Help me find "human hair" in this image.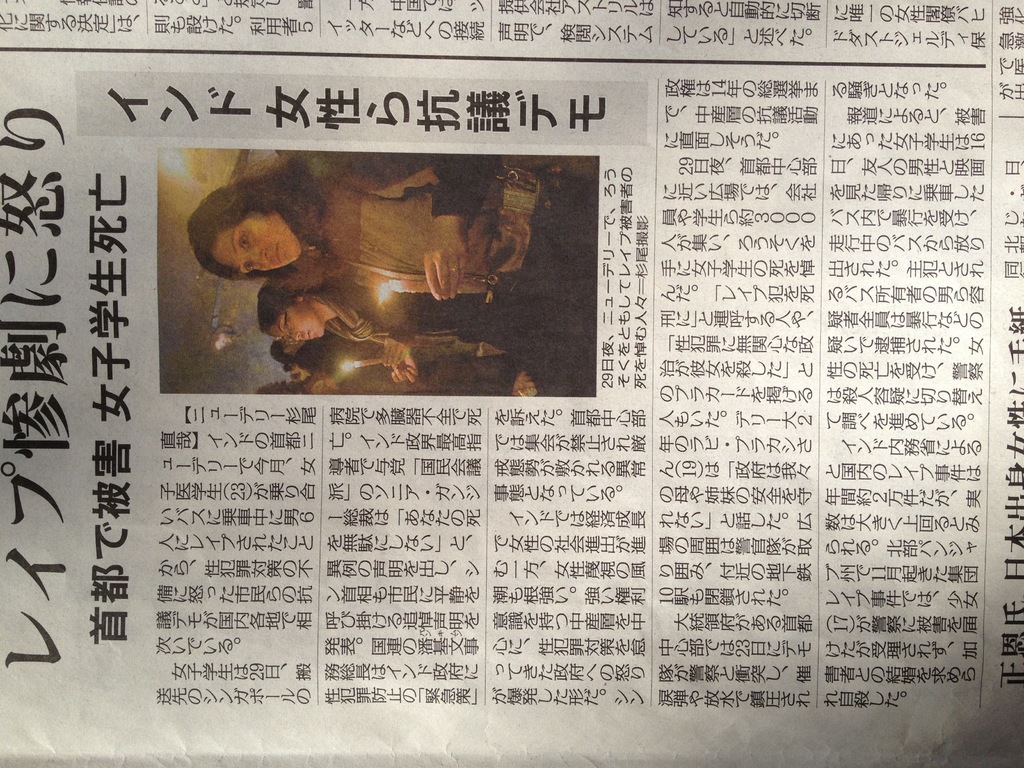
Found it: left=188, top=183, right=297, bottom=272.
